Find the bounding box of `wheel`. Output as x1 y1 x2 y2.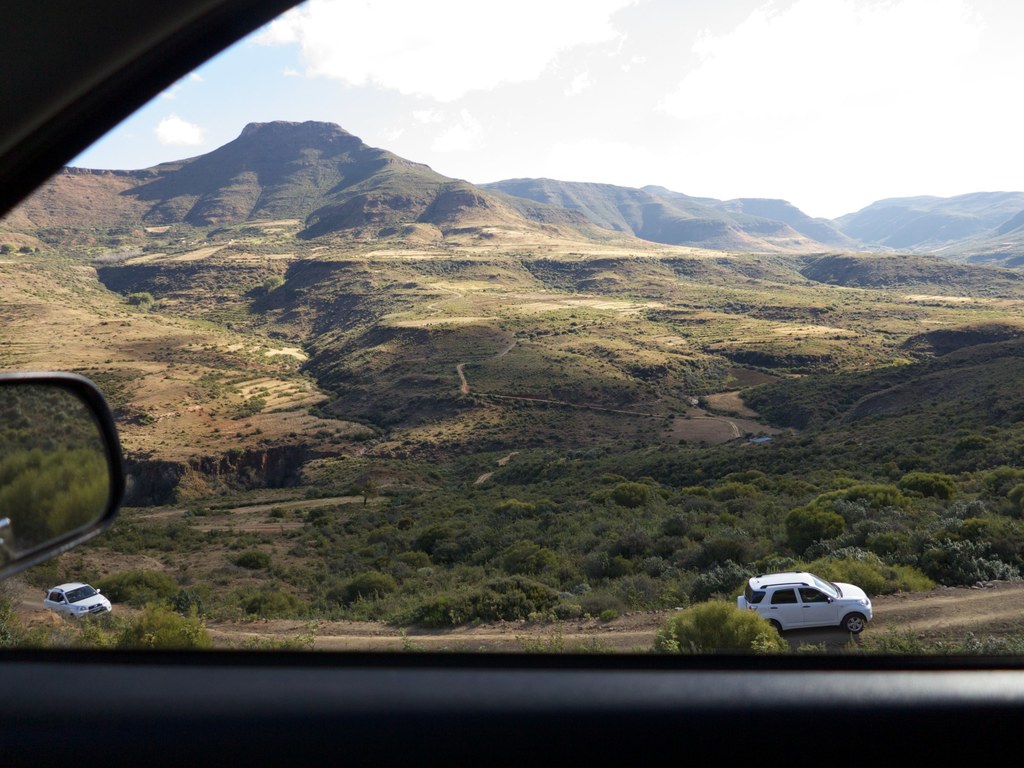
838 608 867 633.
